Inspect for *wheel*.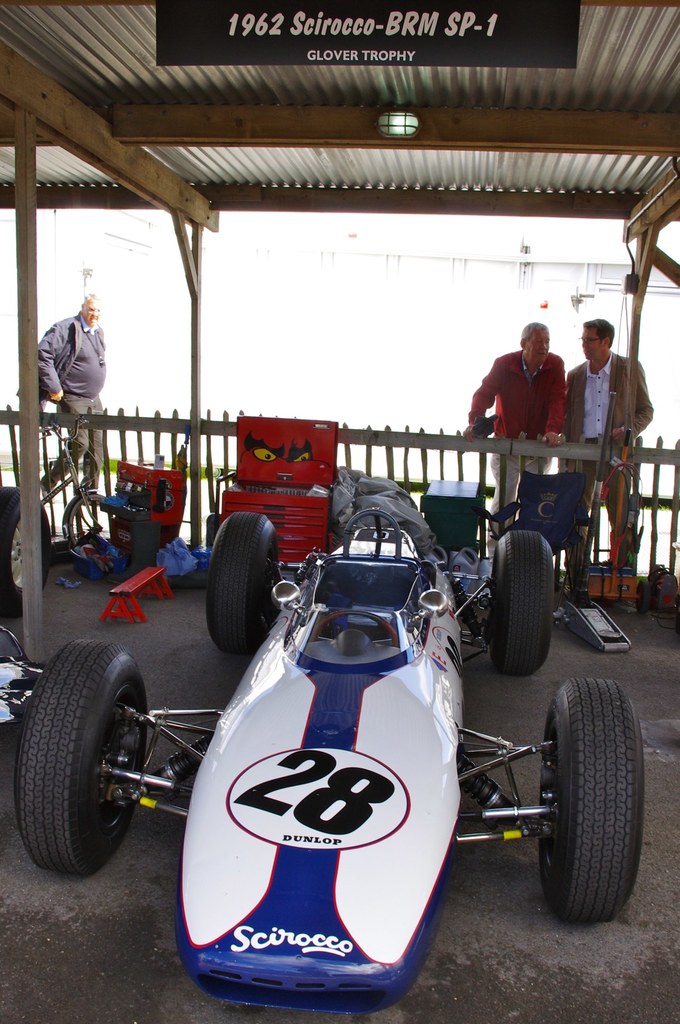
Inspection: x1=67 y1=492 x2=117 y2=548.
